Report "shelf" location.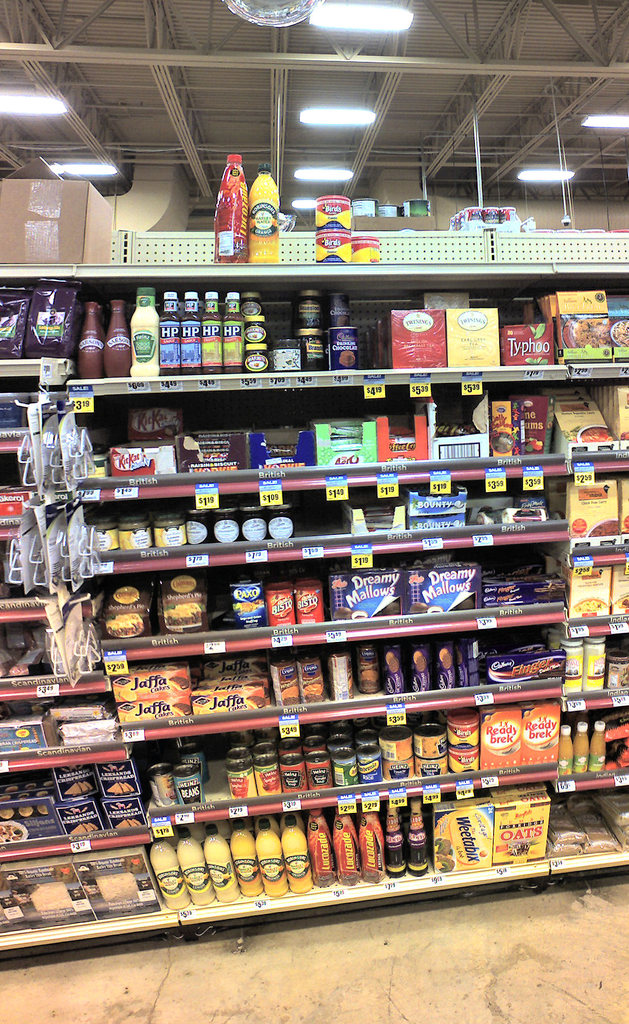
Report: 17/222/589/937.
